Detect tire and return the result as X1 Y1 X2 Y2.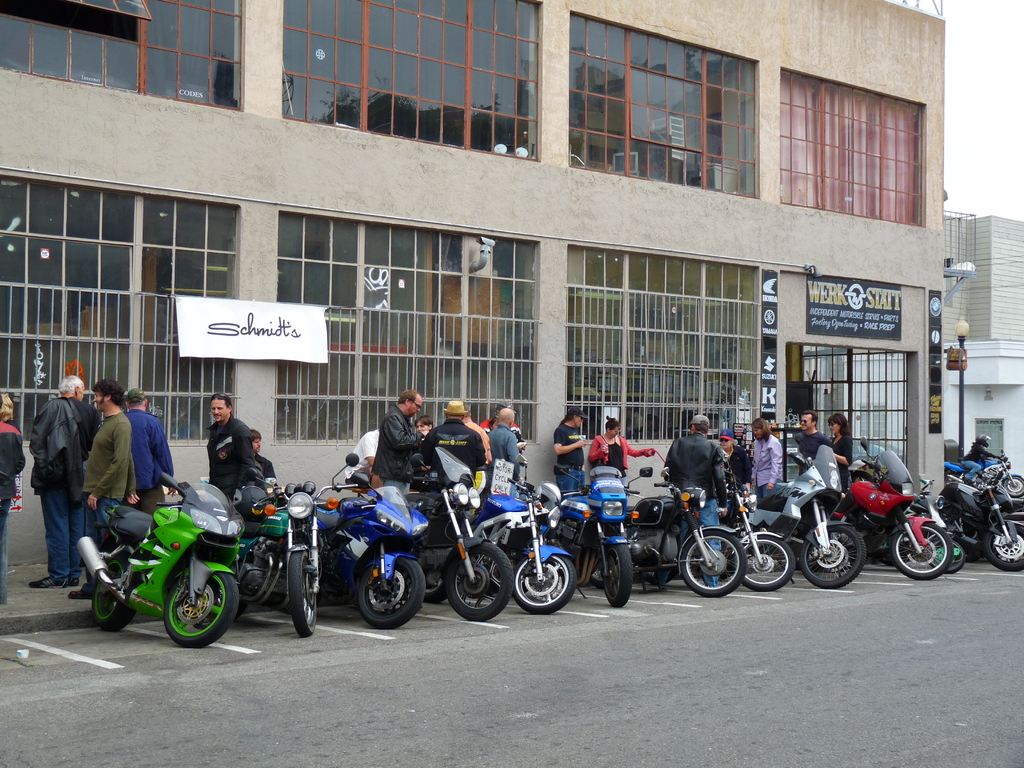
88 566 133 623.
